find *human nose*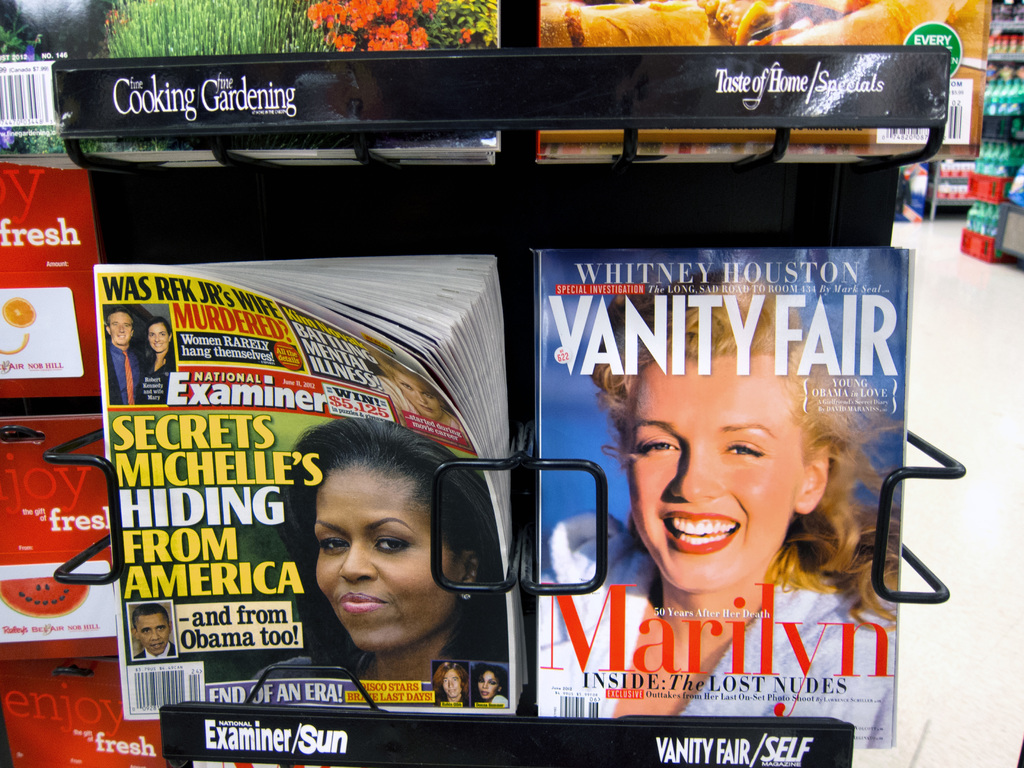
(152,333,160,342)
